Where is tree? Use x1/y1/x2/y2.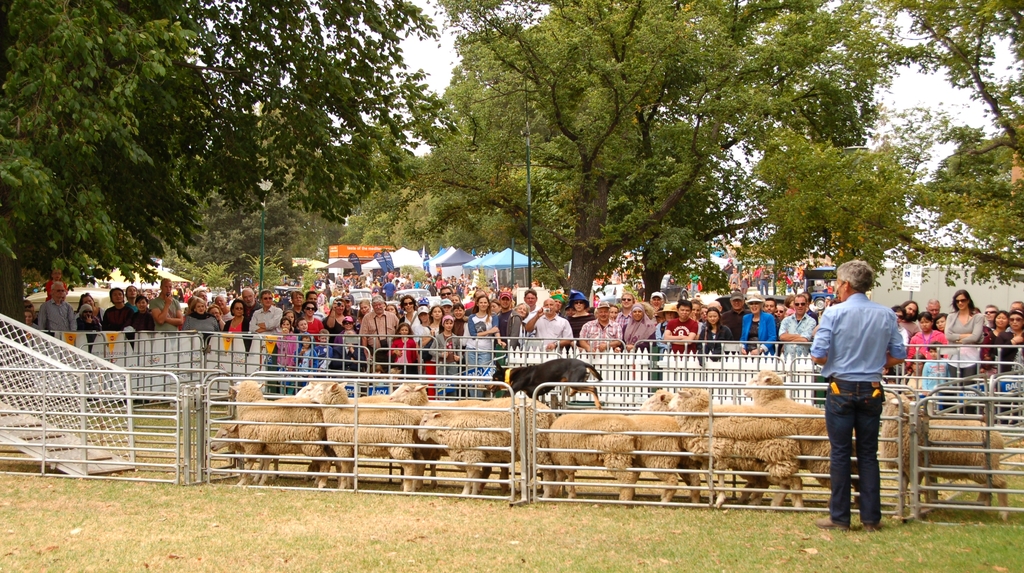
402/0/902/321.
